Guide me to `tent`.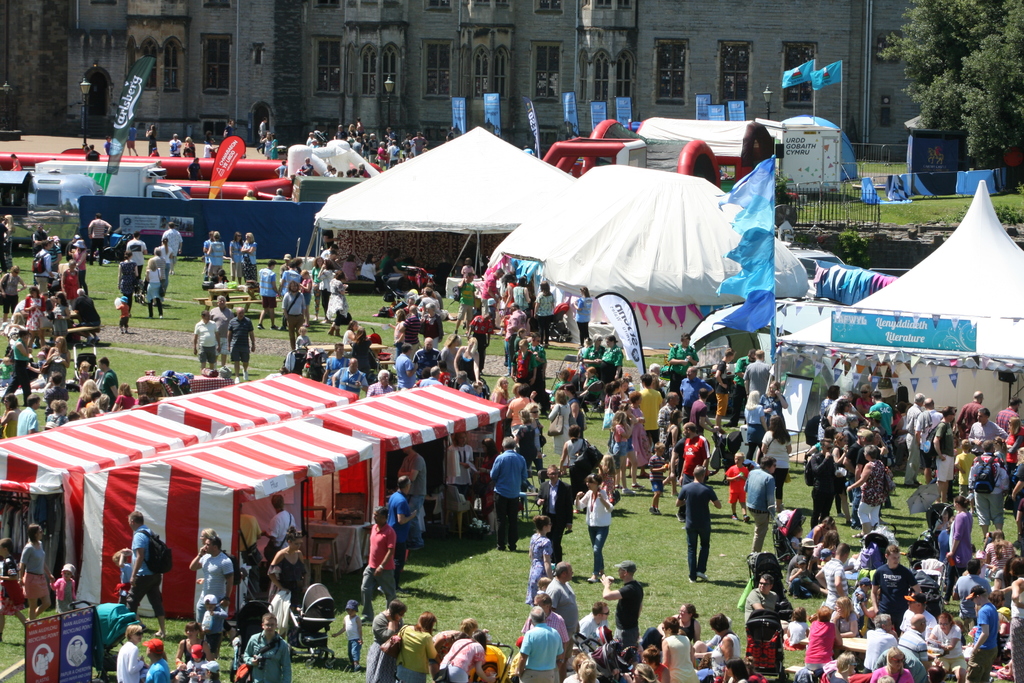
Guidance: box=[787, 176, 1023, 444].
